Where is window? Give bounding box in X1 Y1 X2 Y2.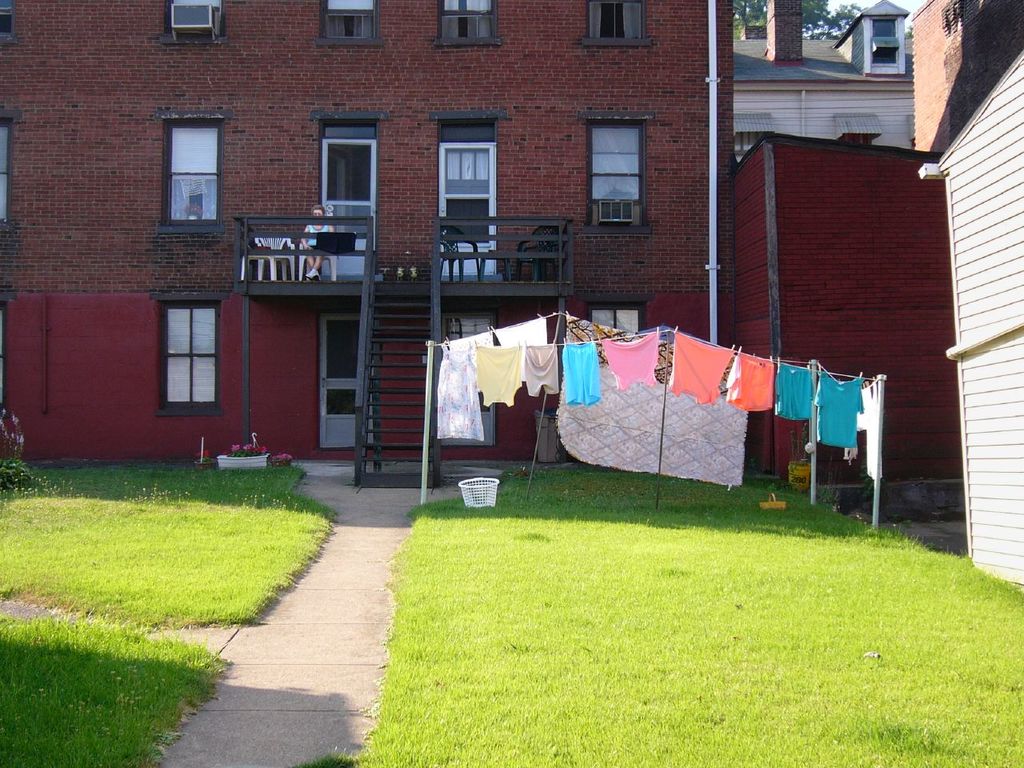
841 137 874 147.
